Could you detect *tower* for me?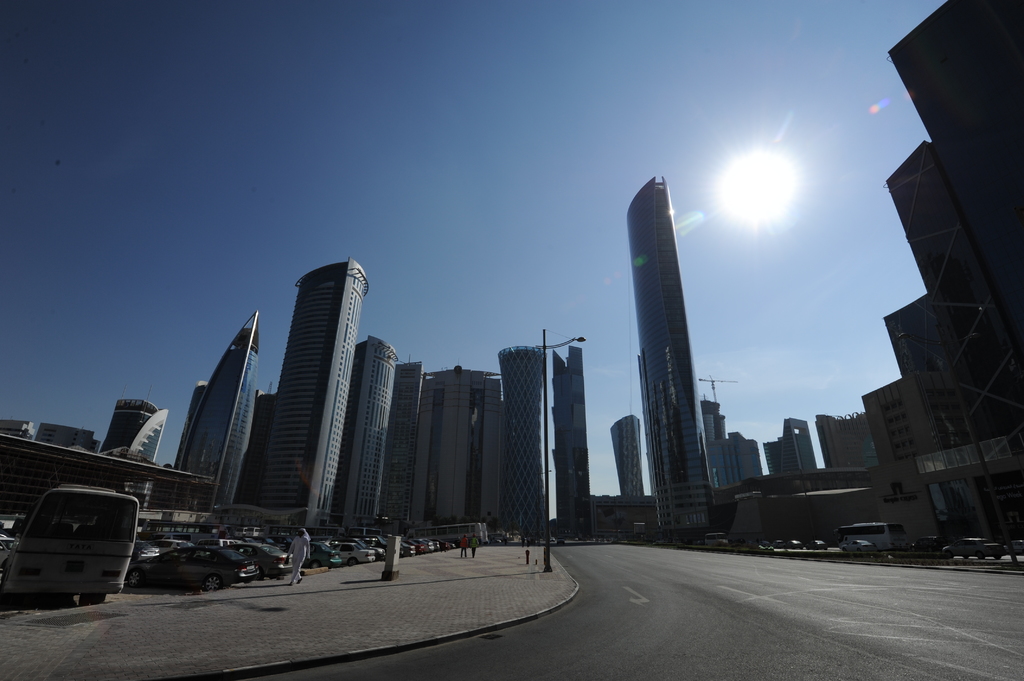
Detection result: select_region(762, 0, 1023, 556).
